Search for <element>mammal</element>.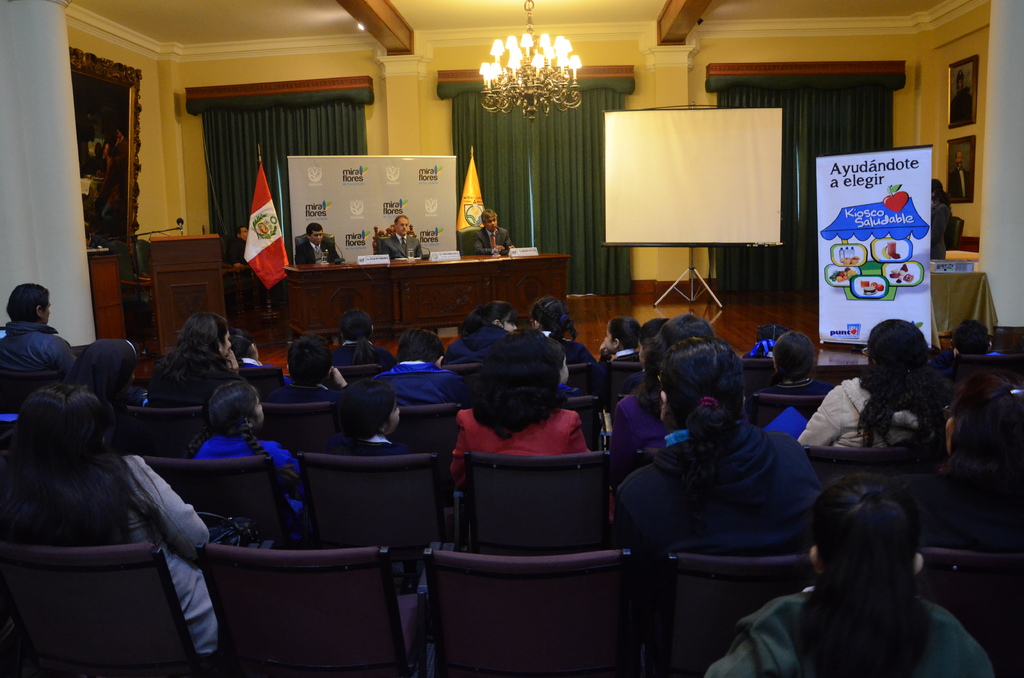
Found at detection(186, 381, 310, 537).
